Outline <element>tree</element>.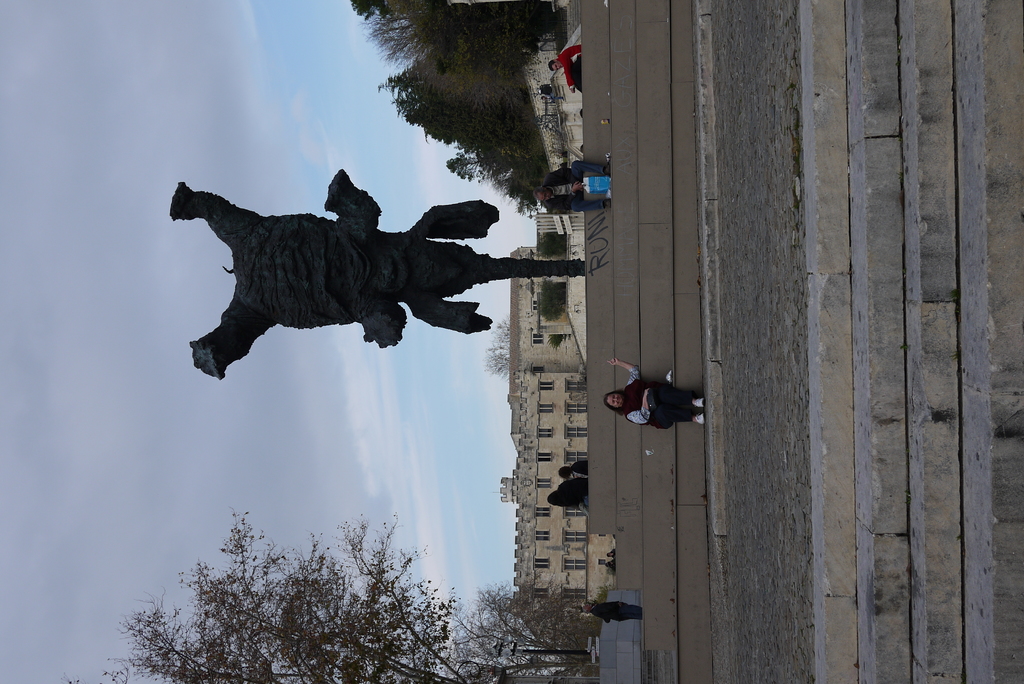
Outline: 483, 319, 511, 379.
